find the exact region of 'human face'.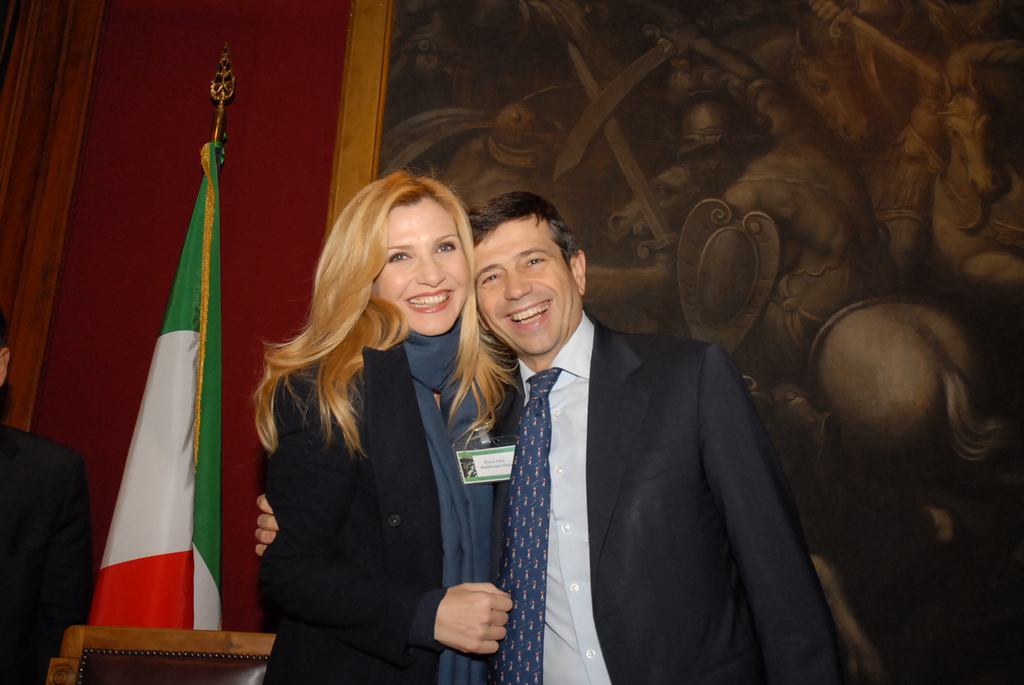
Exact region: <bbox>468, 211, 580, 354</bbox>.
